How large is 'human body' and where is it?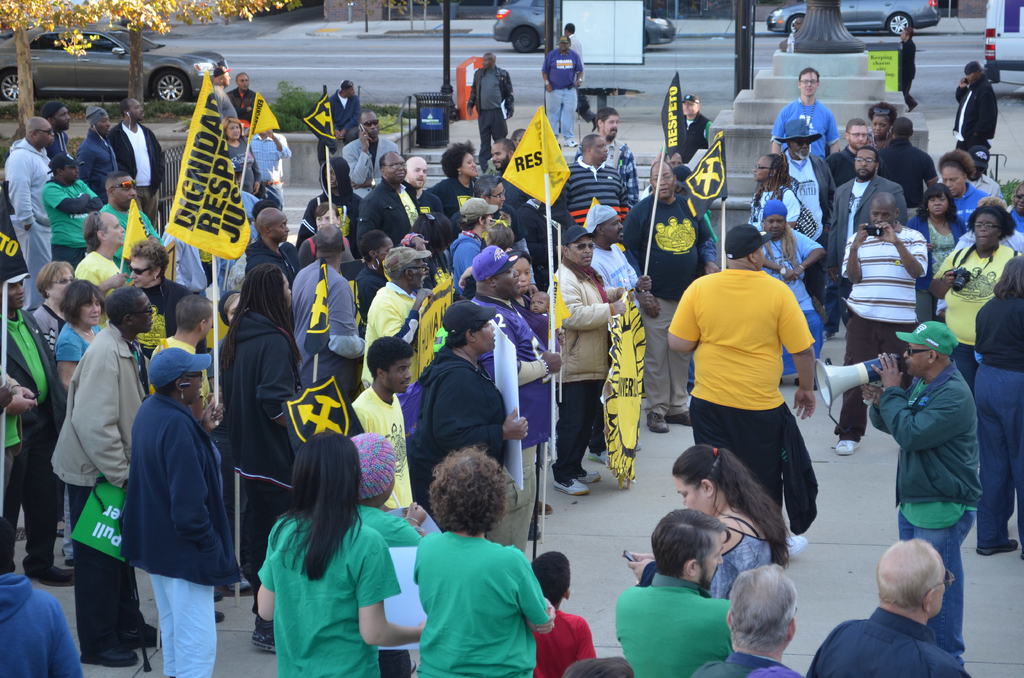
Bounding box: {"left": 673, "top": 444, "right": 797, "bottom": 604}.
